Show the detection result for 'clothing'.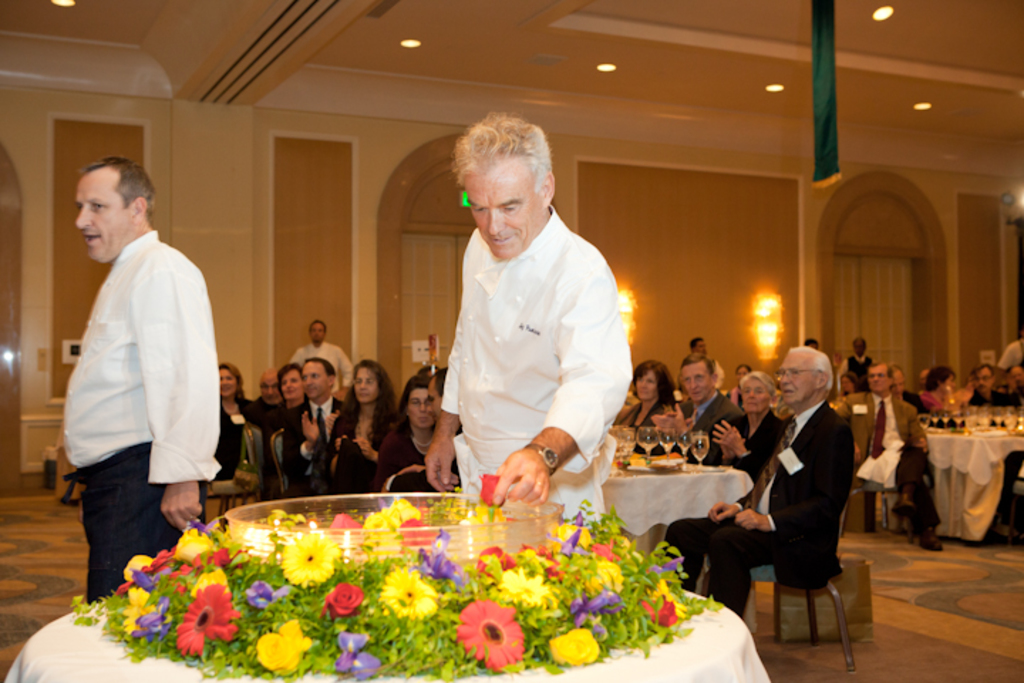
bbox=(377, 411, 412, 477).
